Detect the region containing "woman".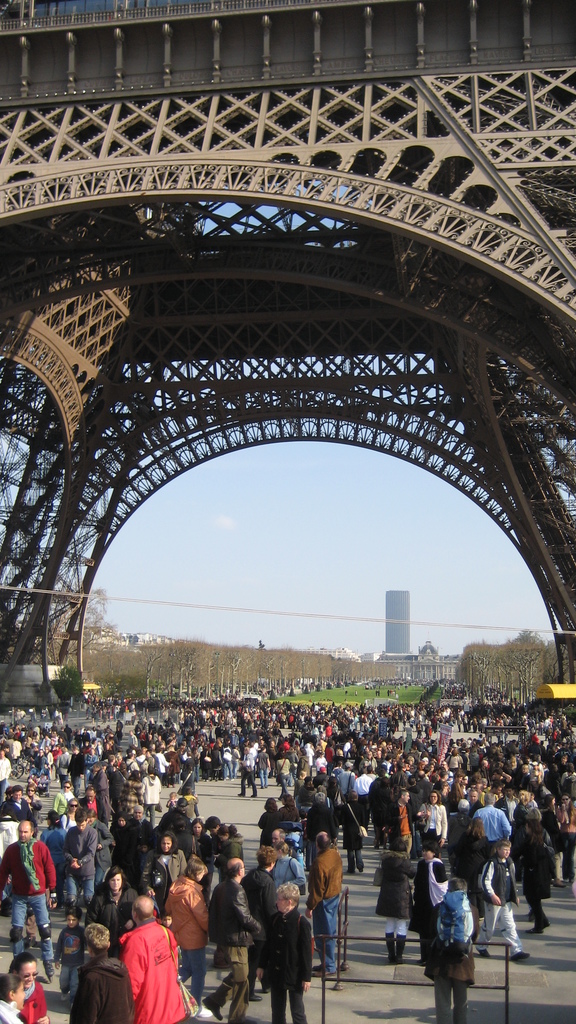
115,765,144,818.
